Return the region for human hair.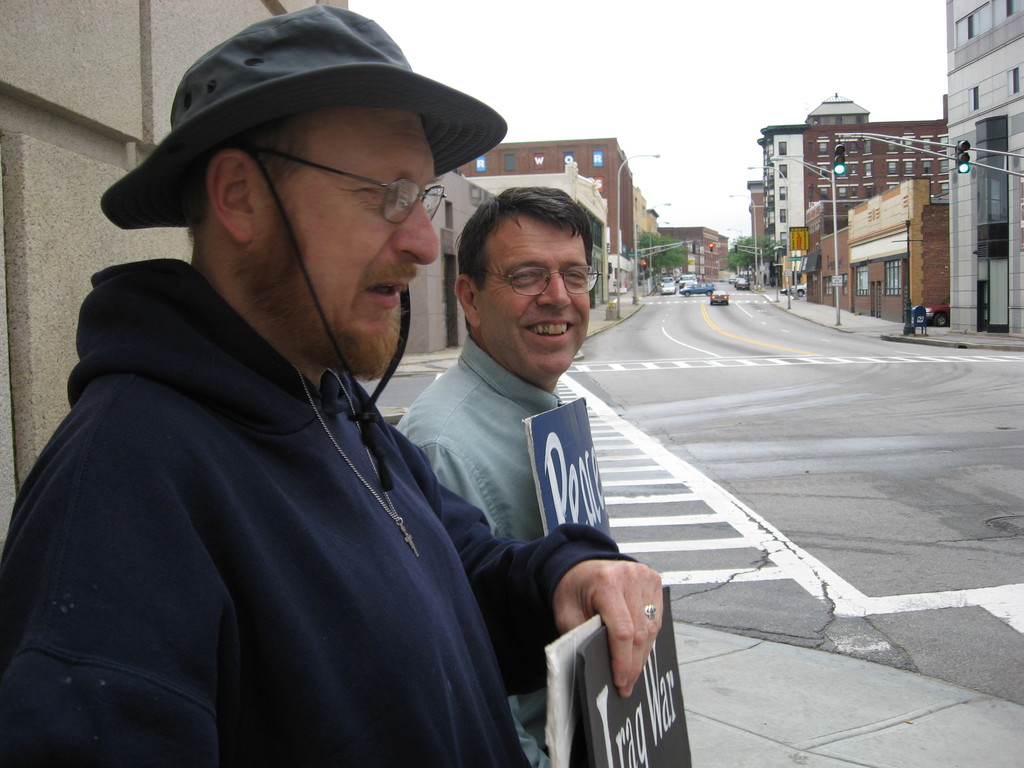
442/185/605/347.
